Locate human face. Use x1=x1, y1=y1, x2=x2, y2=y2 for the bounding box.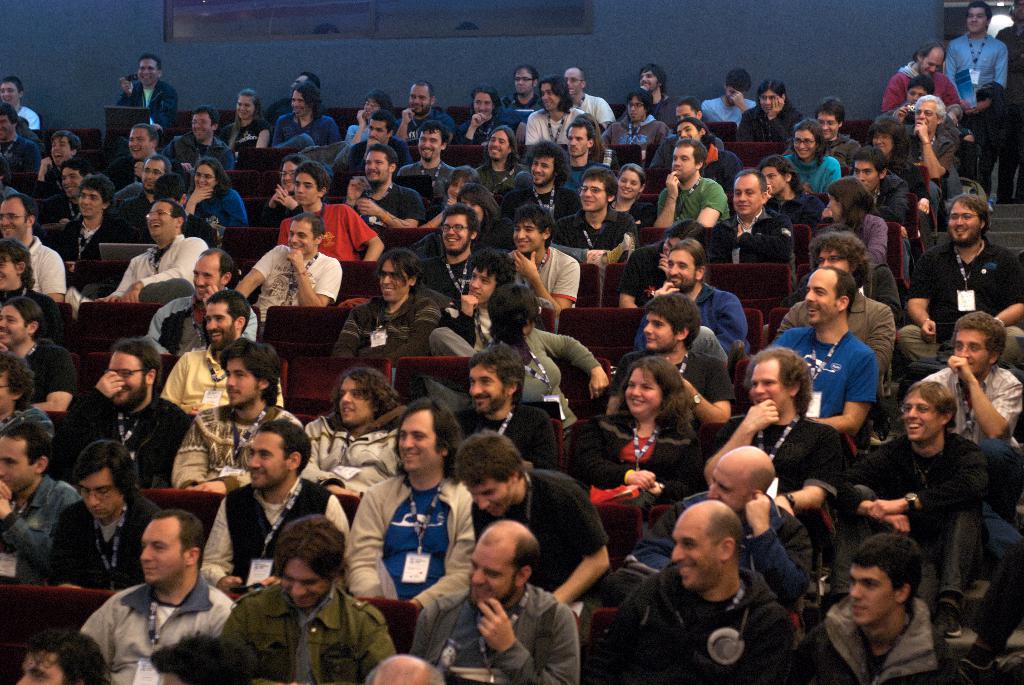
x1=147, y1=663, x2=183, y2=684.
